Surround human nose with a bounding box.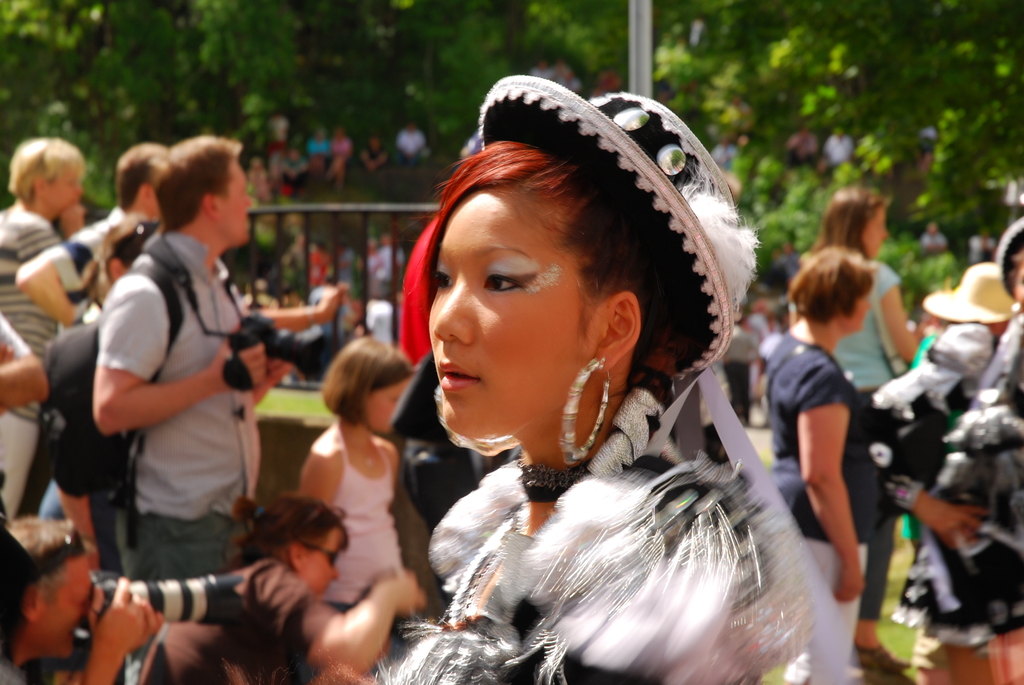
(x1=432, y1=272, x2=473, y2=348).
